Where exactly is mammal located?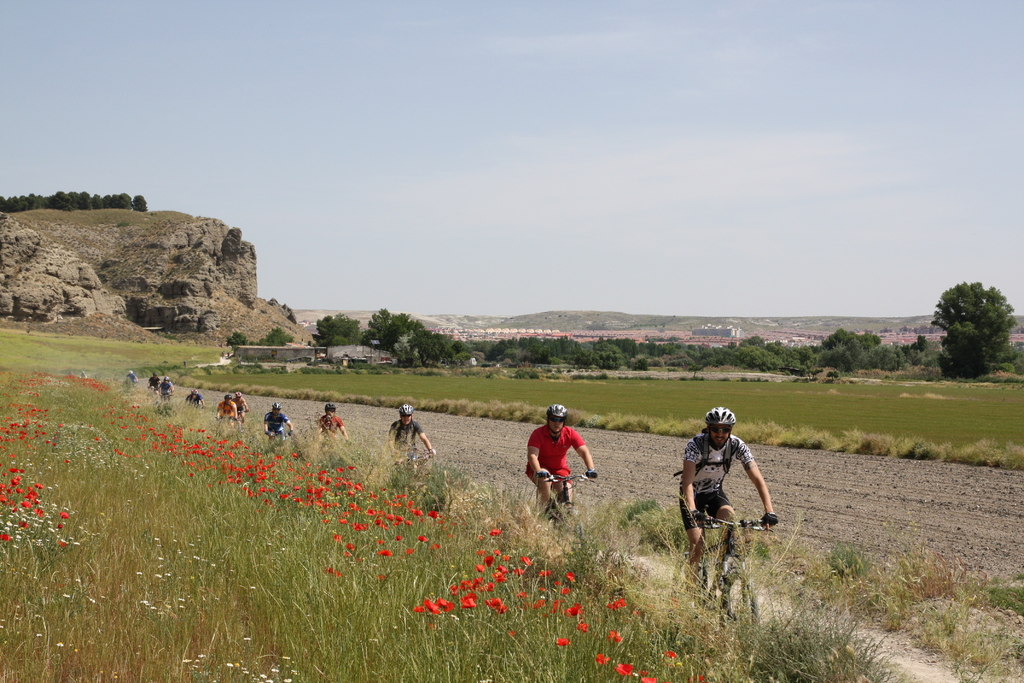
Its bounding box is [left=215, top=393, right=240, bottom=433].
